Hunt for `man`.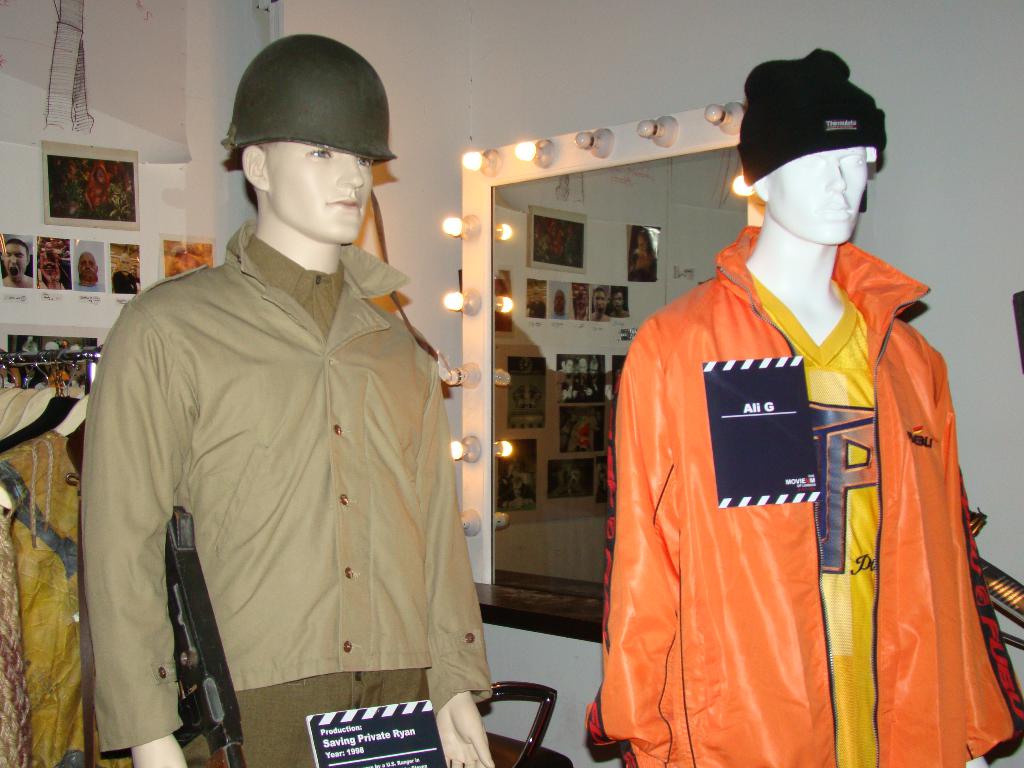
Hunted down at l=76, t=18, r=494, b=767.
